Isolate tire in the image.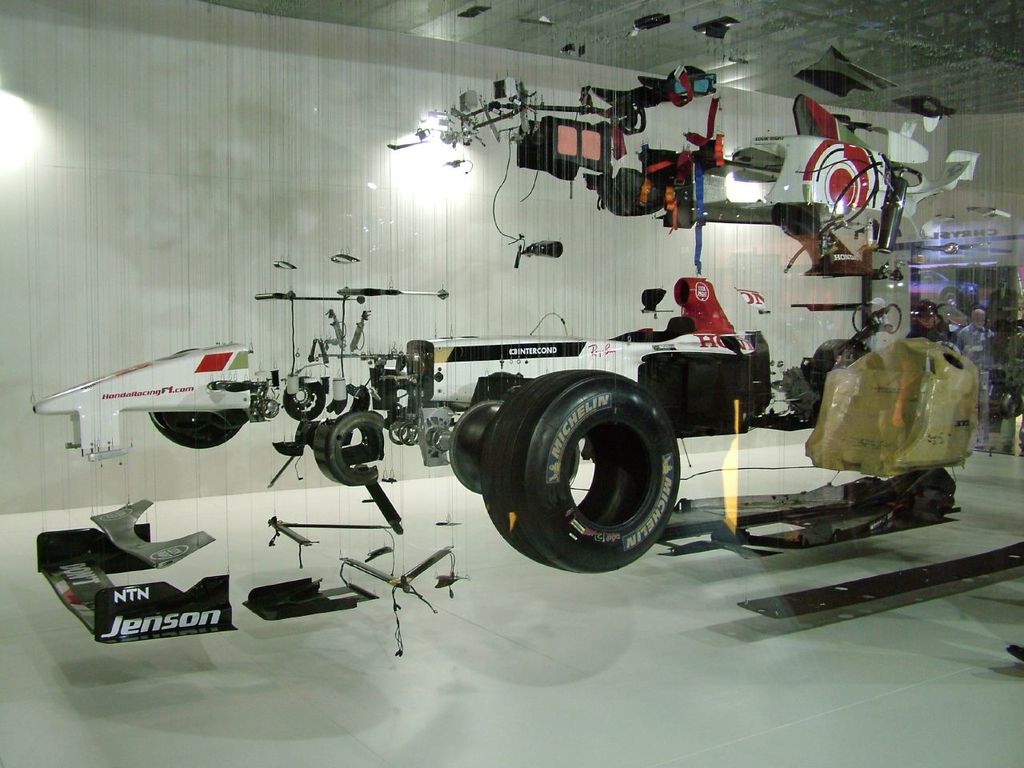
Isolated region: x1=456 y1=362 x2=704 y2=575.
